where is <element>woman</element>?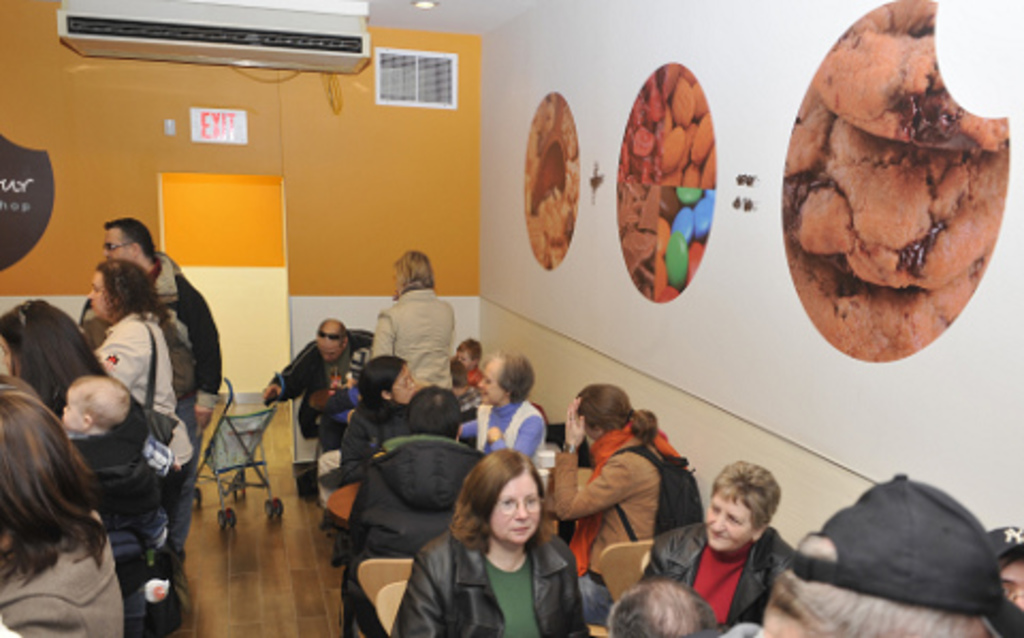
bbox=(81, 258, 205, 615).
